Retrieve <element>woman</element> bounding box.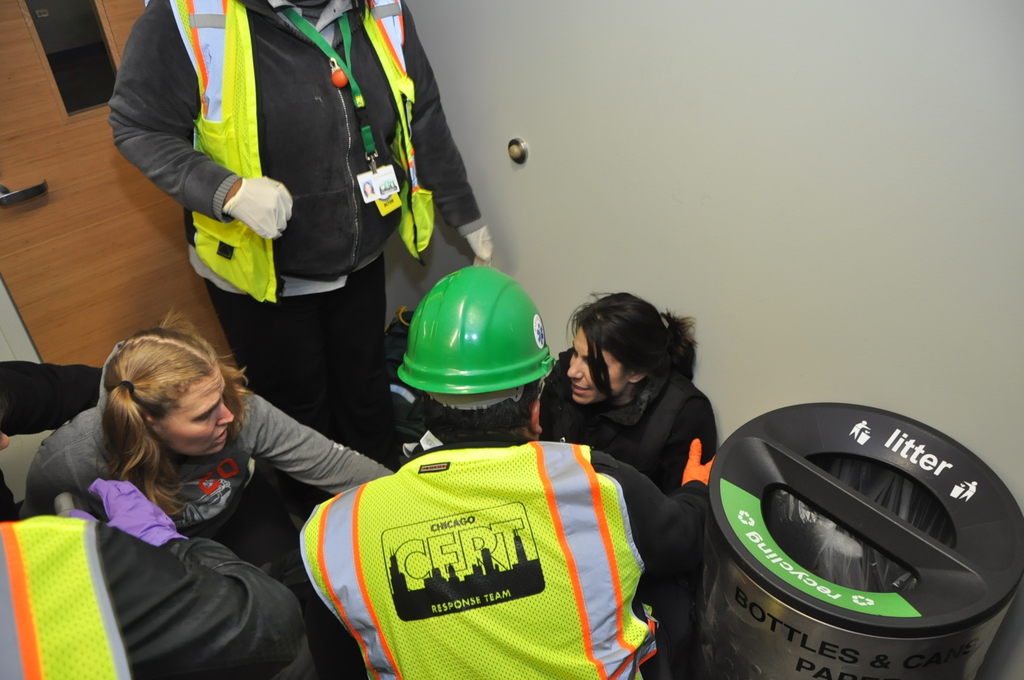
Bounding box: x1=538, y1=287, x2=720, y2=502.
